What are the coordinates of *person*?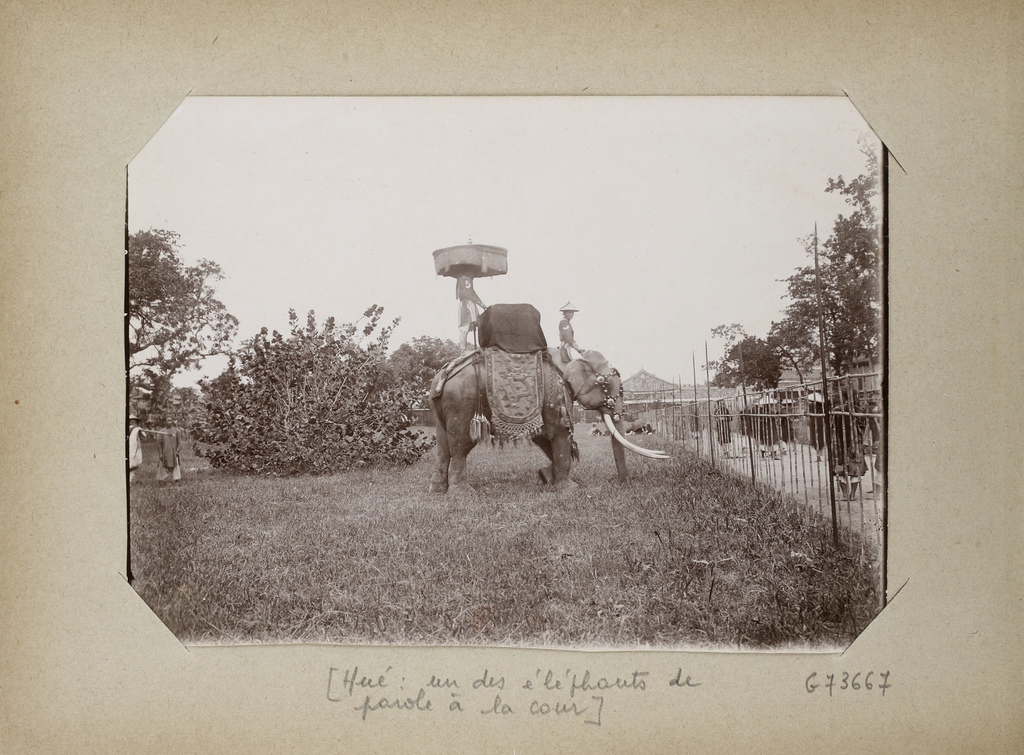
150 407 182 487.
